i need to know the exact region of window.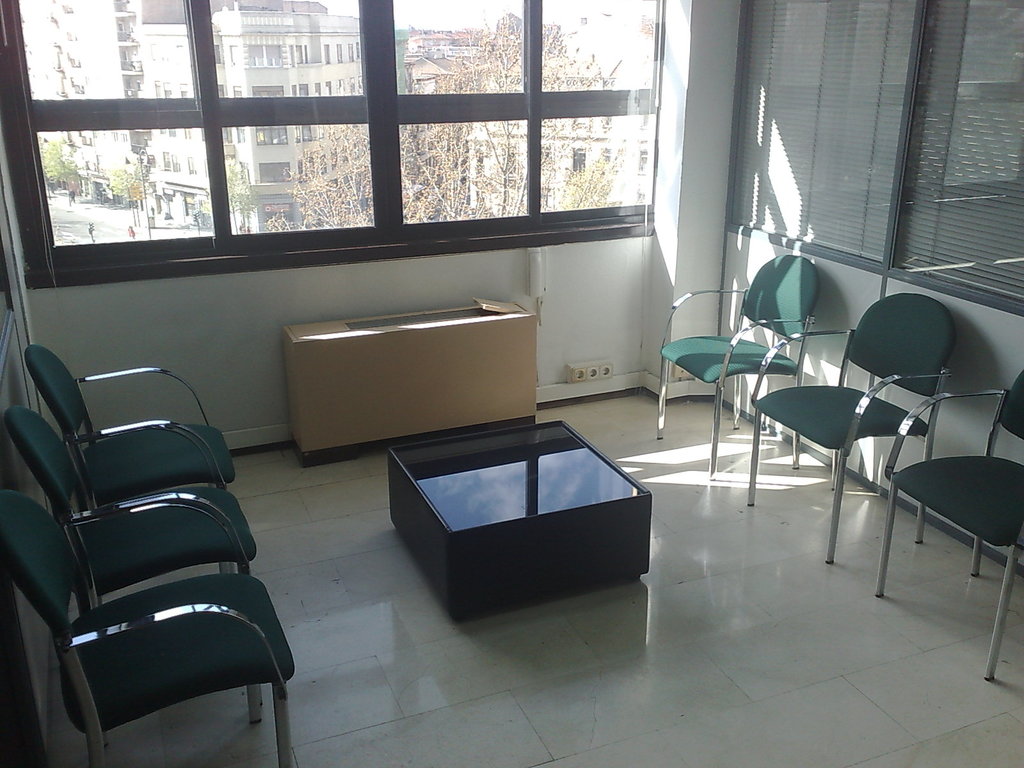
Region: box=[163, 149, 168, 170].
